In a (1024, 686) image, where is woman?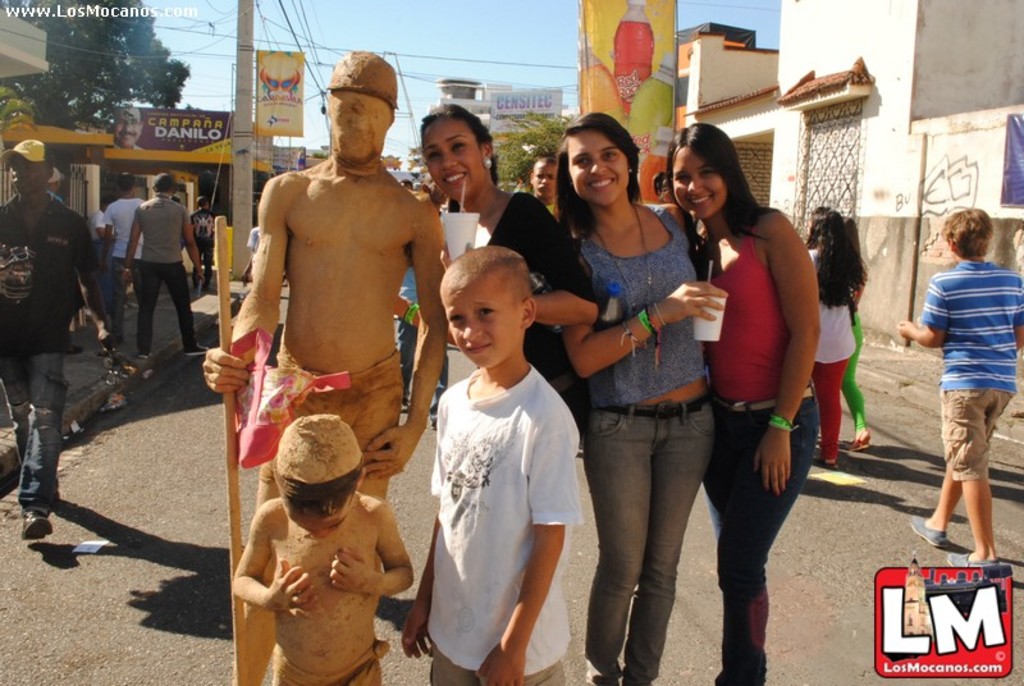
(left=556, top=110, right=727, bottom=685).
